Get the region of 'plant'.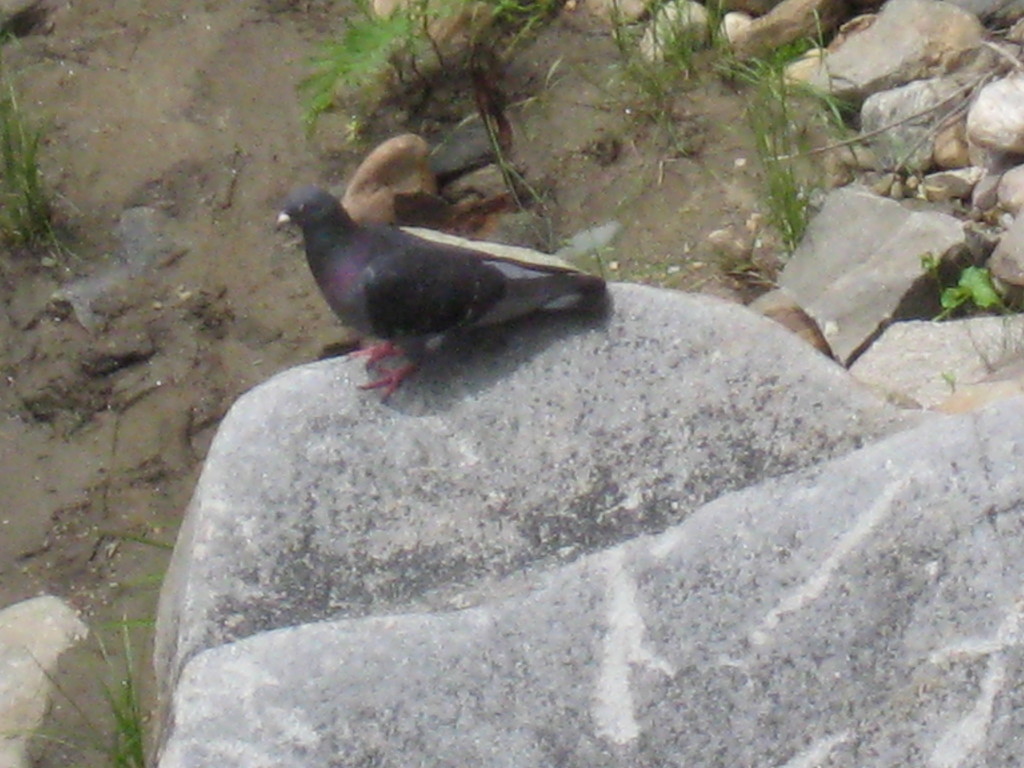
298/0/445/142.
